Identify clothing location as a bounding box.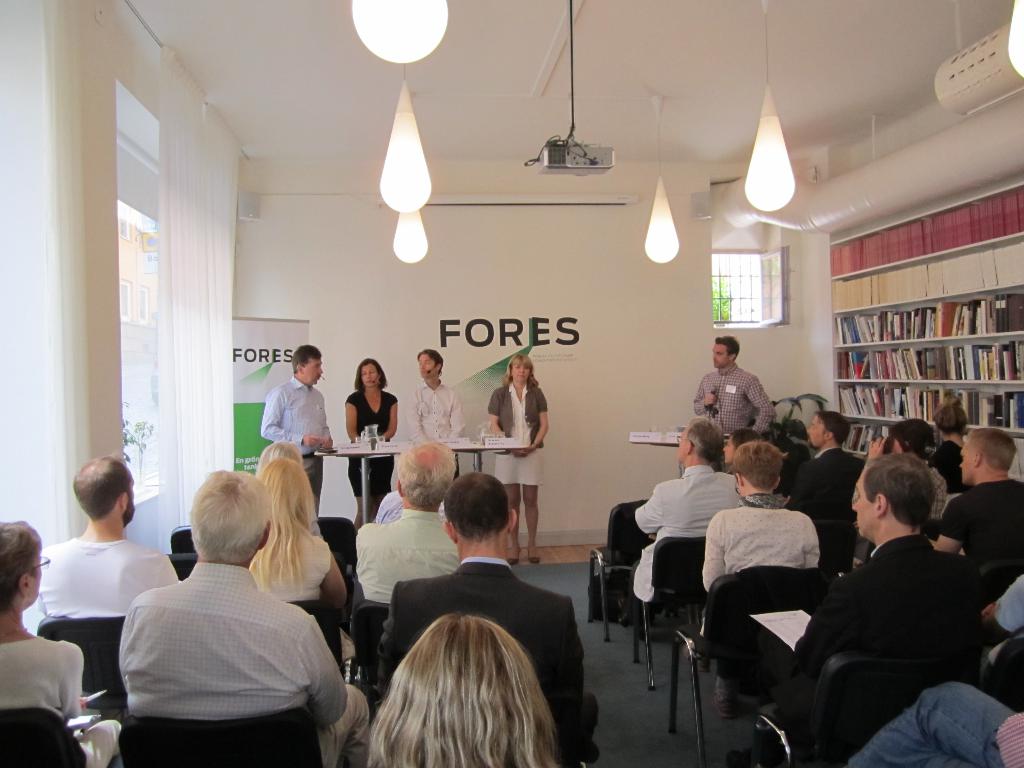
[x1=29, y1=536, x2=182, y2=614].
